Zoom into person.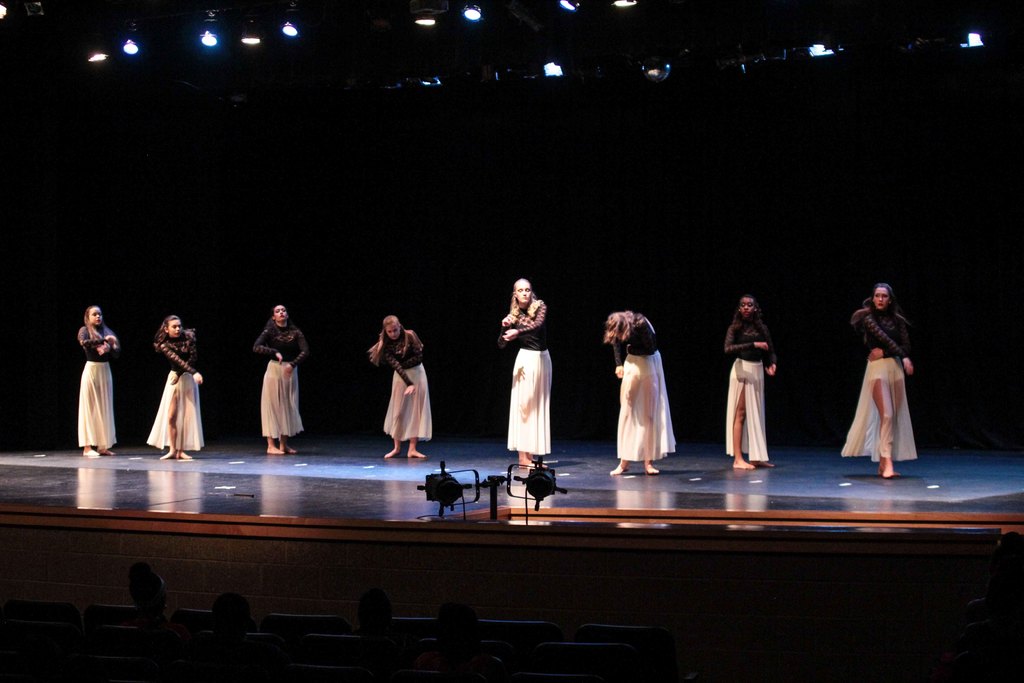
Zoom target: crop(723, 290, 780, 468).
